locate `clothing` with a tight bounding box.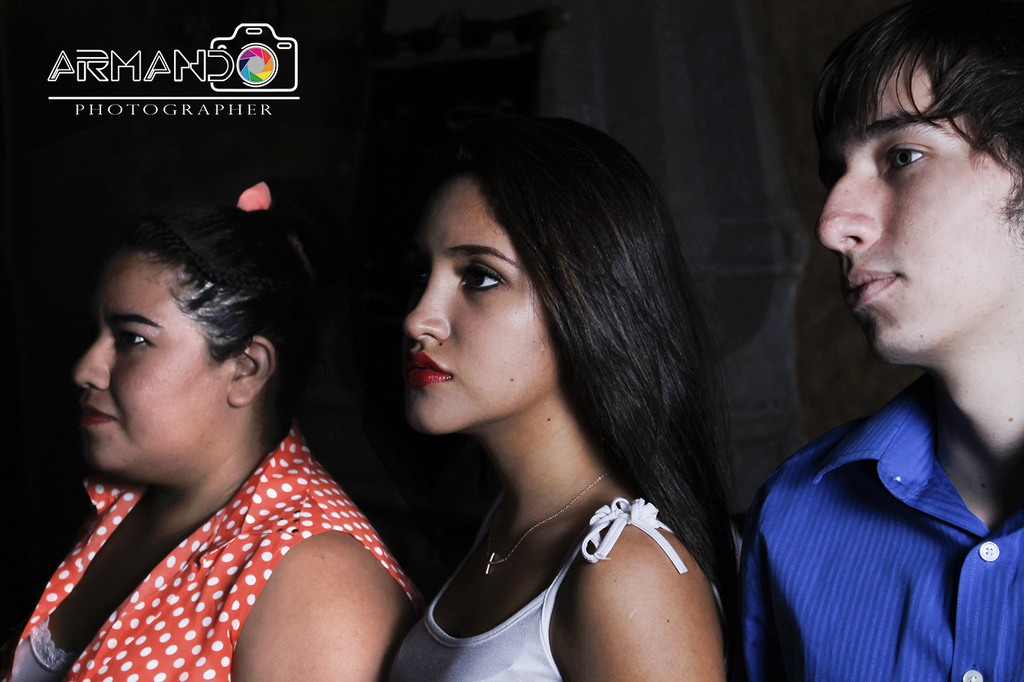
bbox=[380, 491, 724, 681].
